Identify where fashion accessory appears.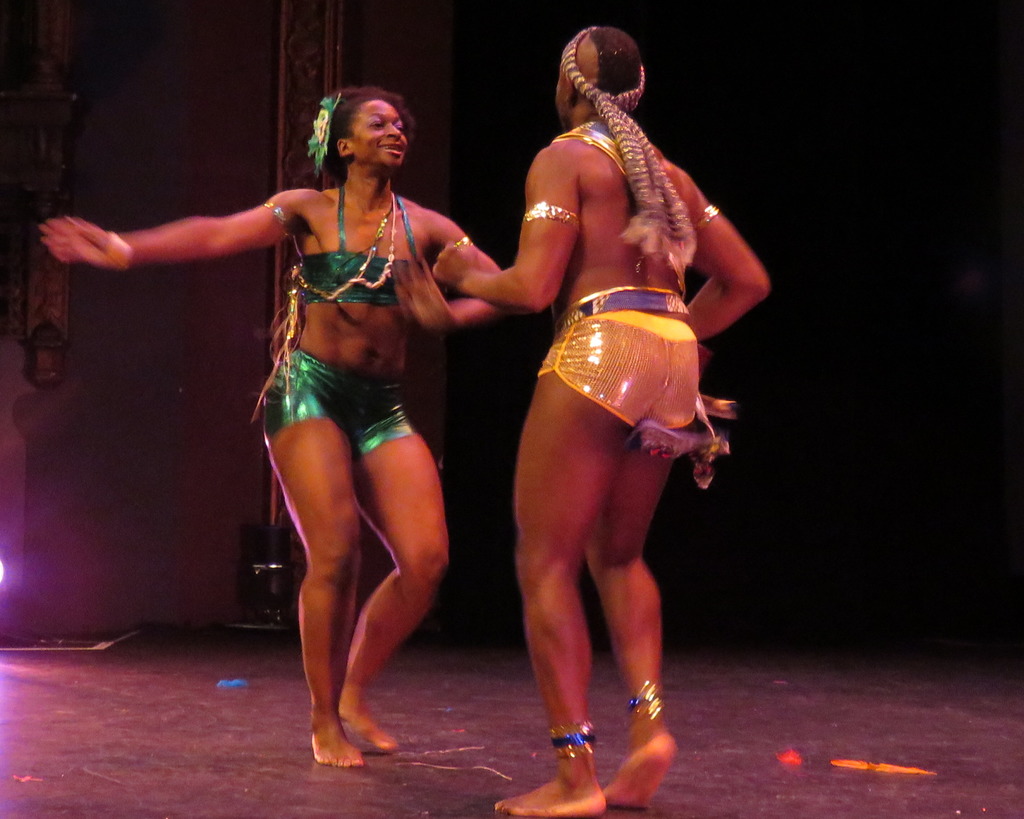
Appears at {"left": 544, "top": 719, "right": 597, "bottom": 763}.
